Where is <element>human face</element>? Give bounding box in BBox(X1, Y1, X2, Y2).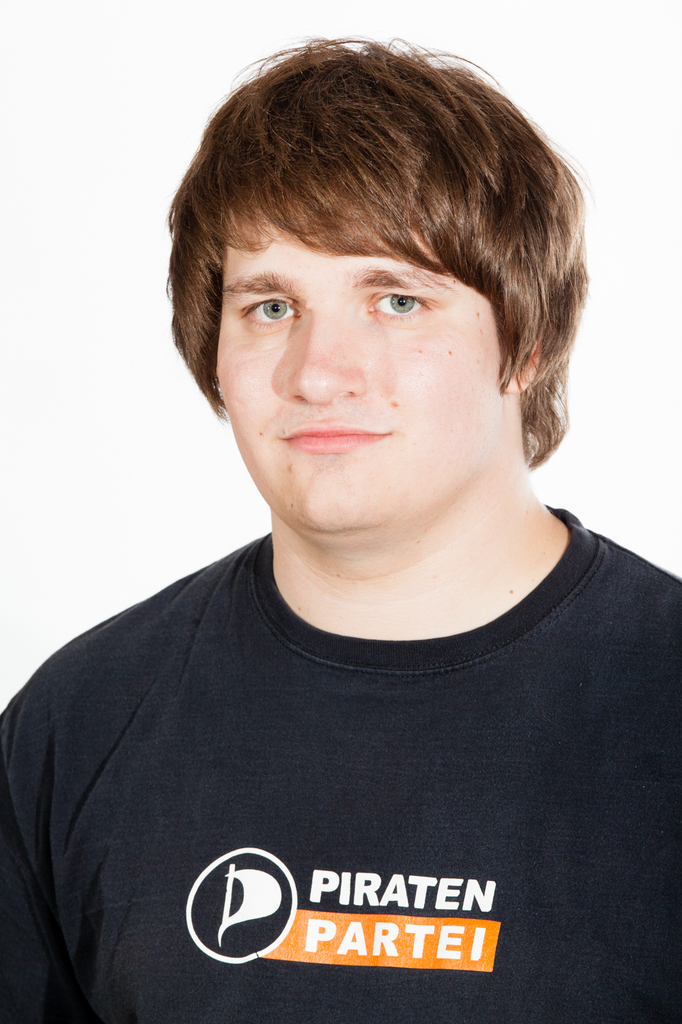
BBox(200, 163, 532, 510).
